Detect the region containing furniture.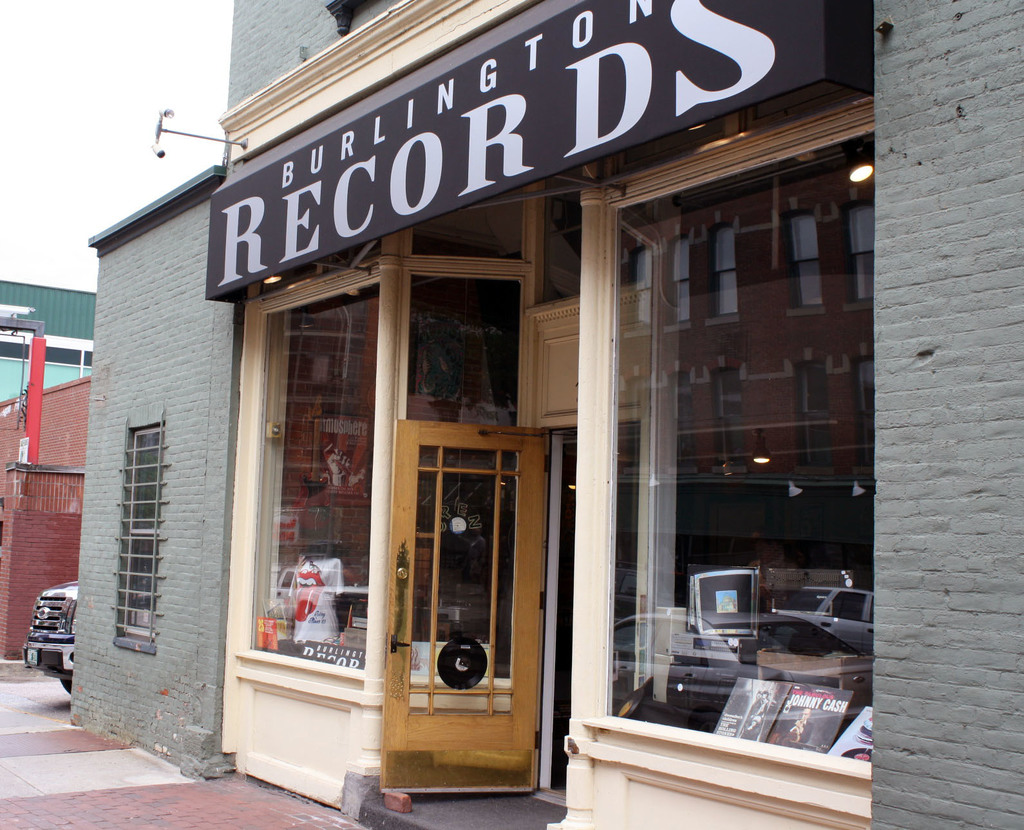
(x1=755, y1=649, x2=878, y2=713).
